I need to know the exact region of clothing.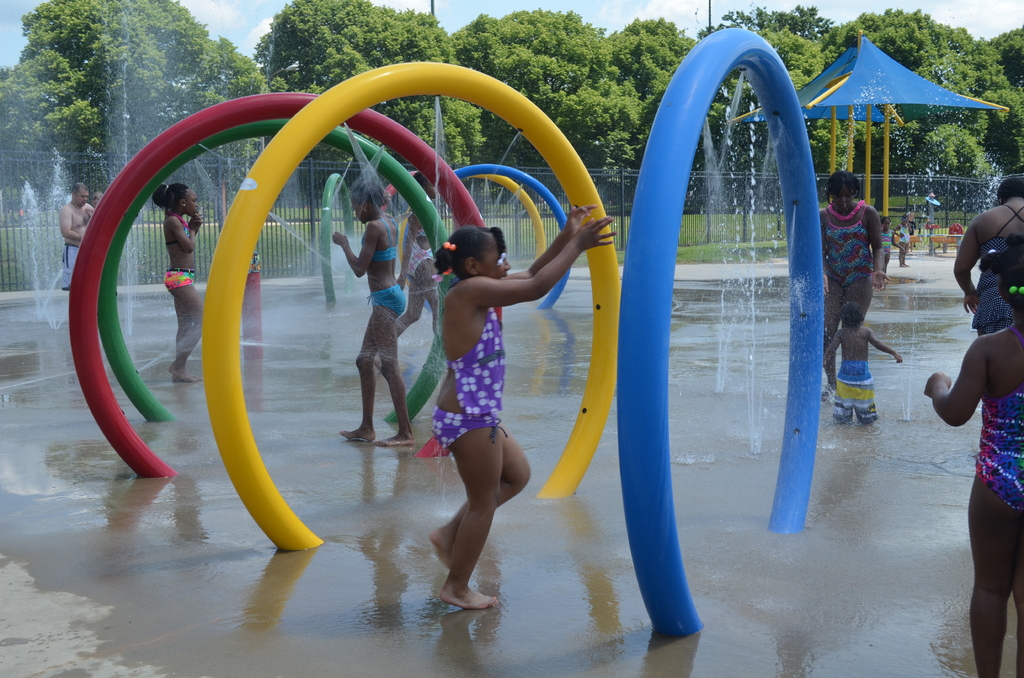
Region: <region>832, 356, 882, 423</region>.
